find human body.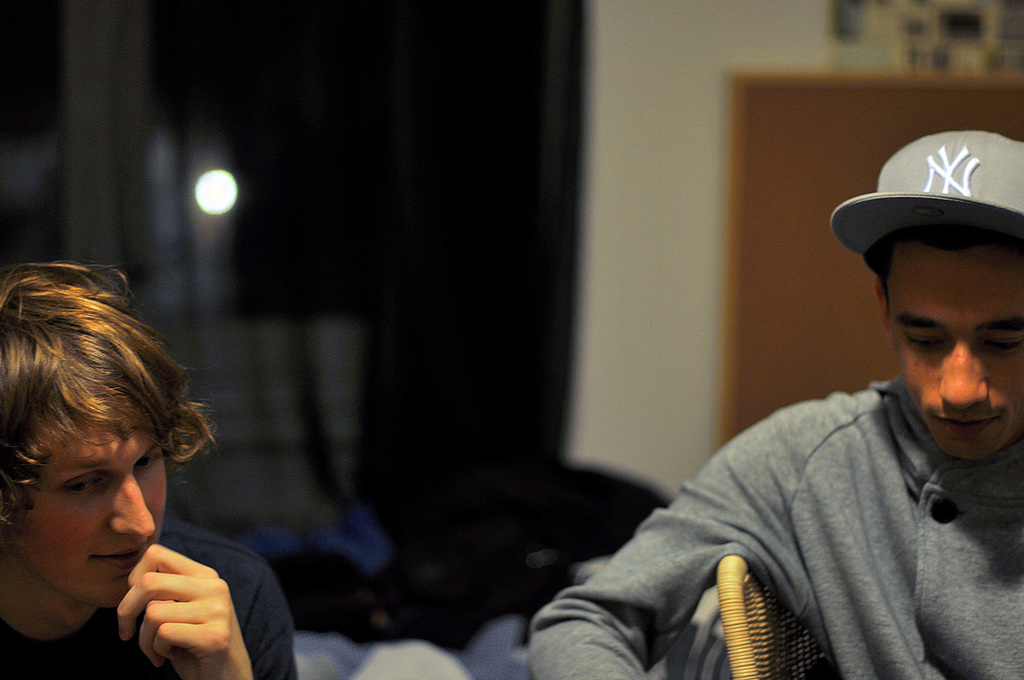
{"x1": 532, "y1": 128, "x2": 1023, "y2": 679}.
